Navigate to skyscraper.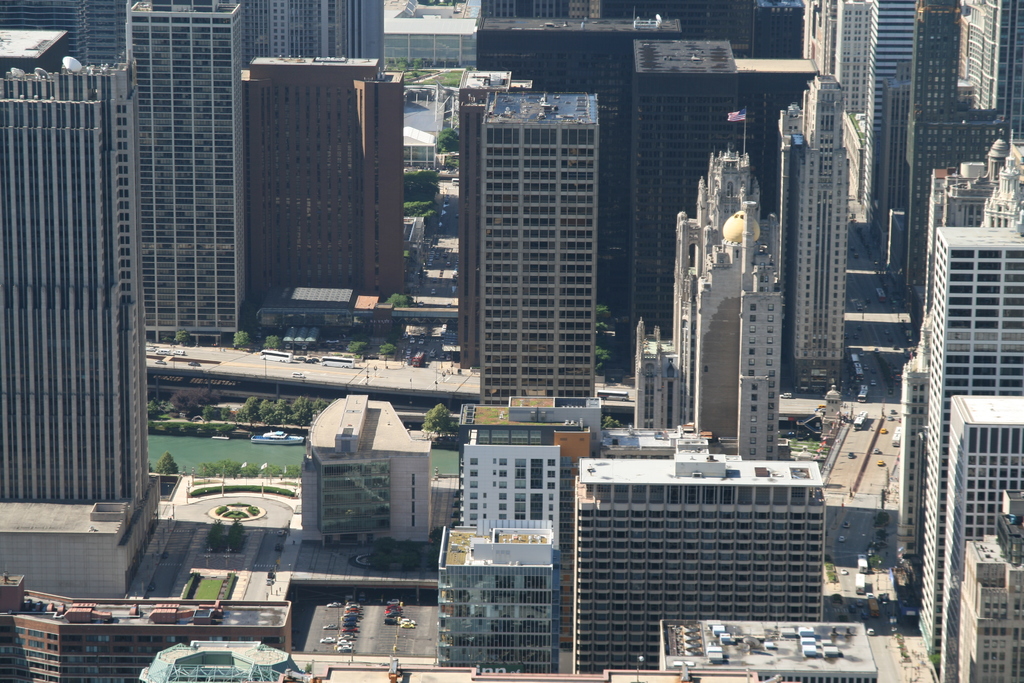
Navigation target: select_region(0, 47, 149, 542).
